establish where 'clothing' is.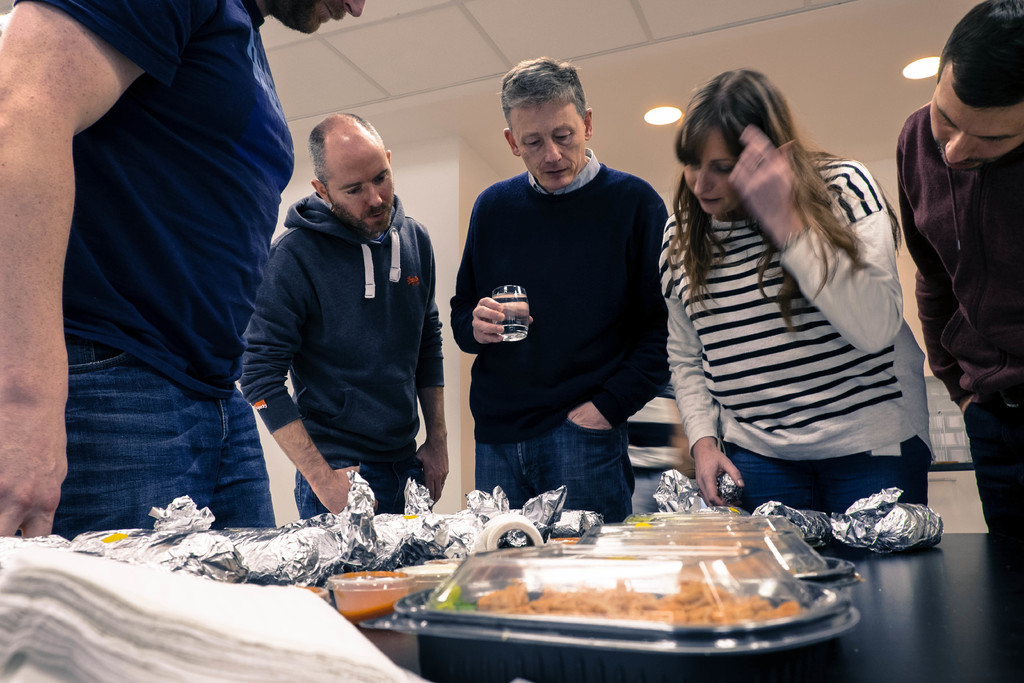
Established at bbox=(233, 186, 445, 515).
